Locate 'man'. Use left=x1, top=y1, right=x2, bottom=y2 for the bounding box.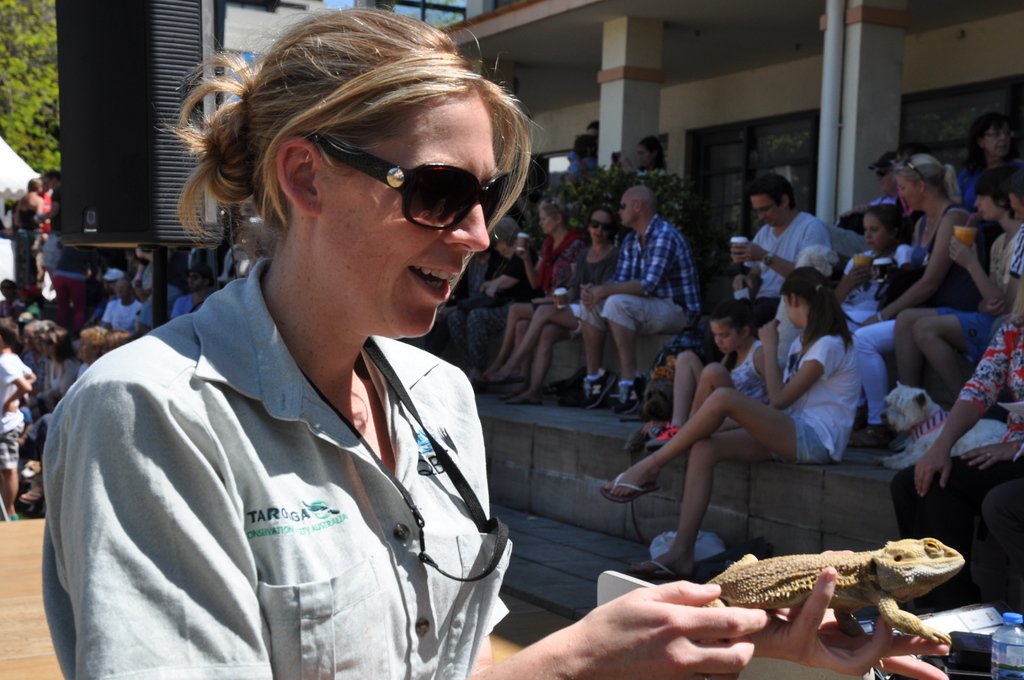
left=728, top=173, right=834, bottom=332.
